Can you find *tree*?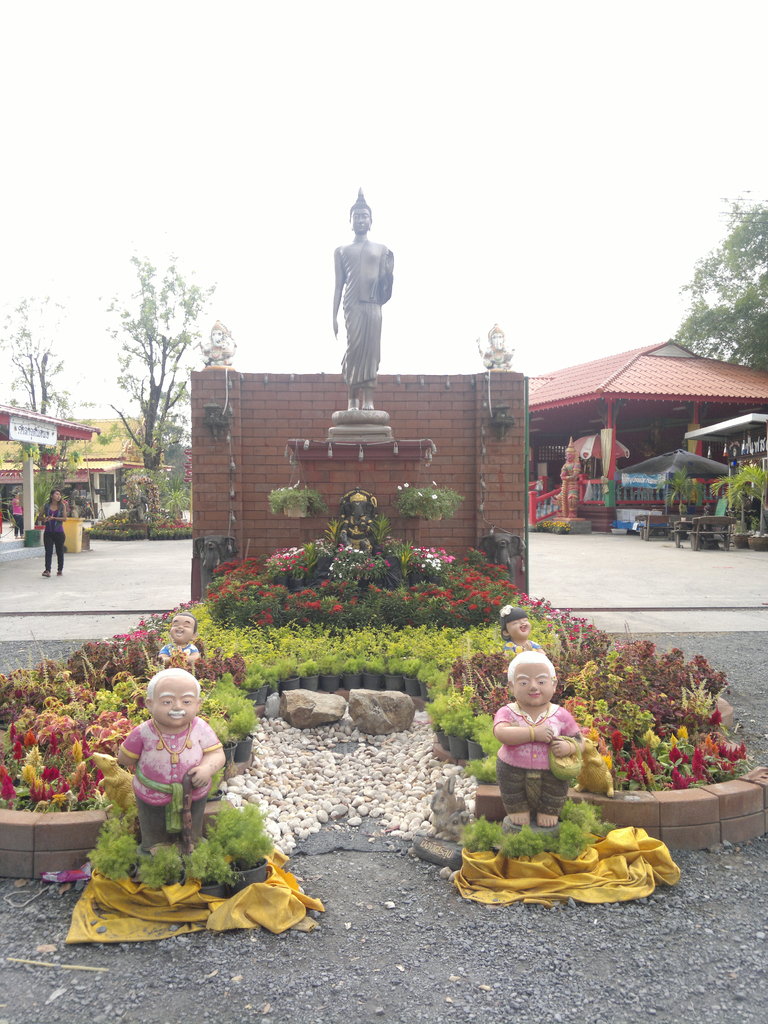
Yes, bounding box: x1=483 y1=323 x2=516 y2=369.
